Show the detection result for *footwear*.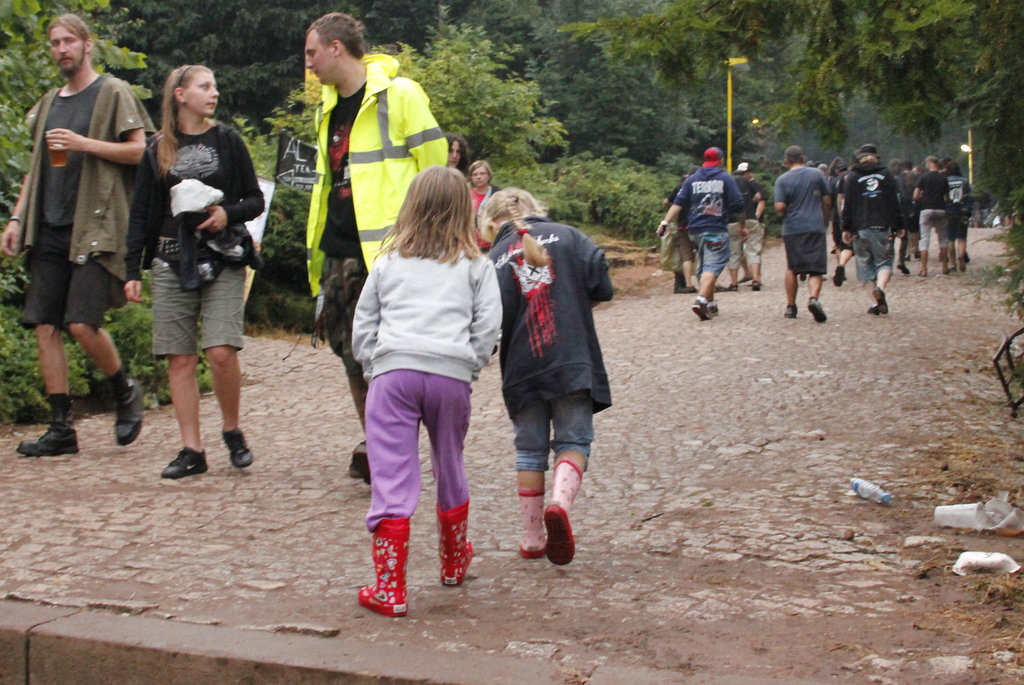
[x1=348, y1=446, x2=376, y2=489].
